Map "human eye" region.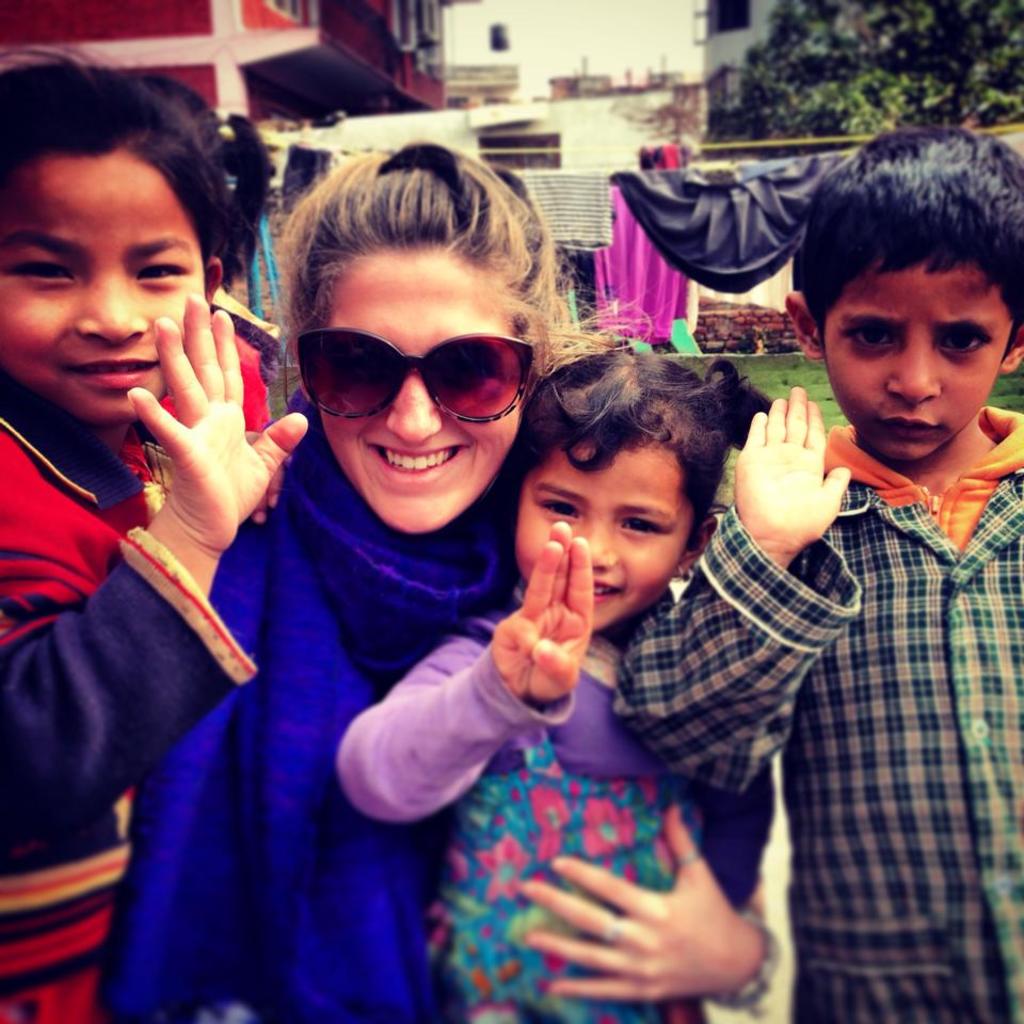
Mapped to [131, 249, 199, 297].
